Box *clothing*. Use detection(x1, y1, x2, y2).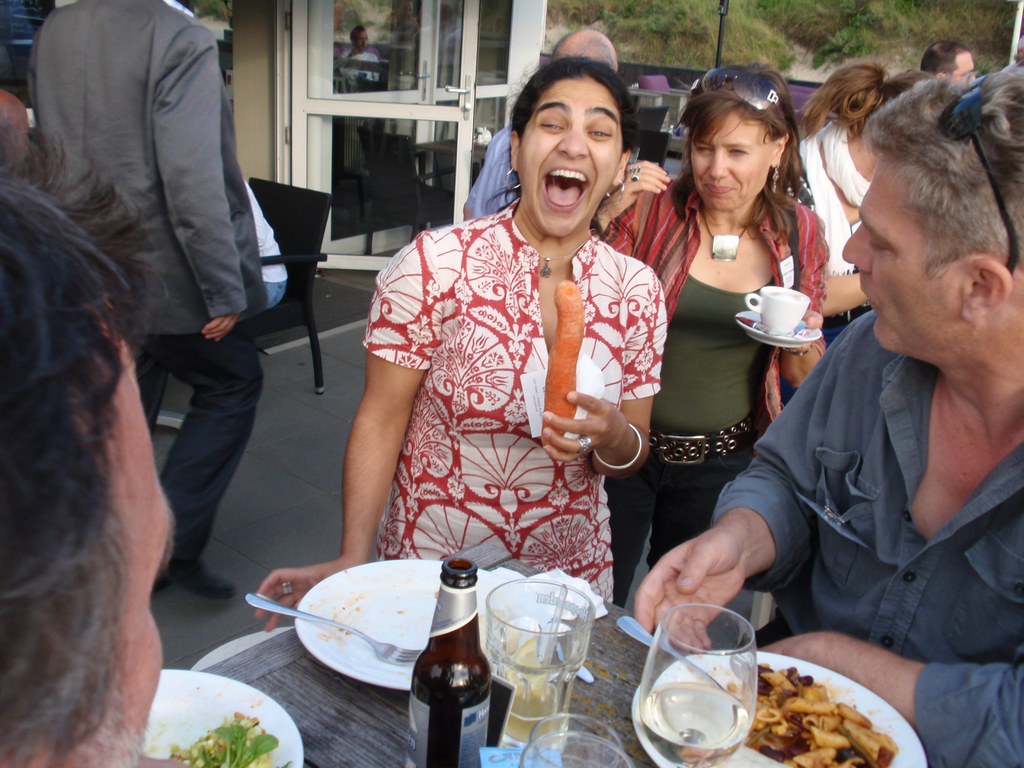
detection(239, 175, 289, 312).
